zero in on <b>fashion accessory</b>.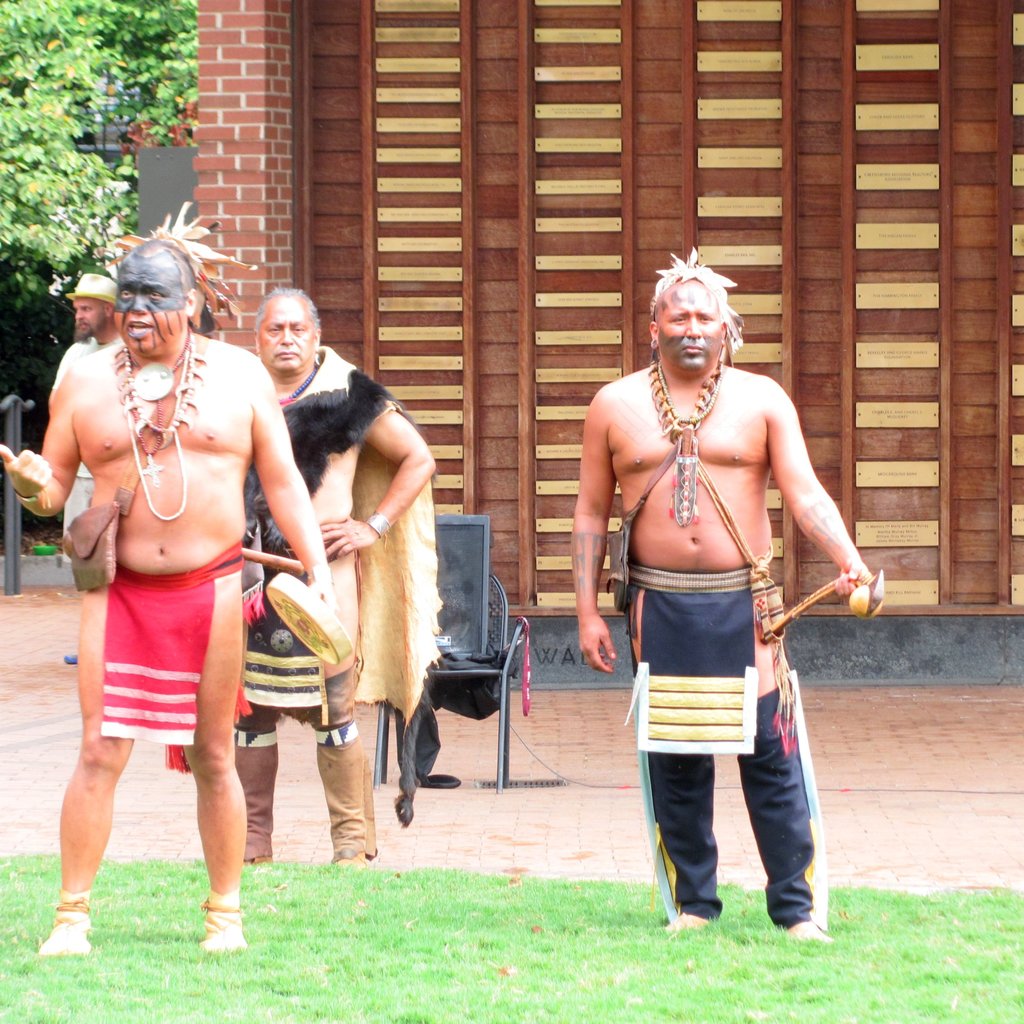
Zeroed in: {"x1": 35, "y1": 890, "x2": 94, "y2": 953}.
